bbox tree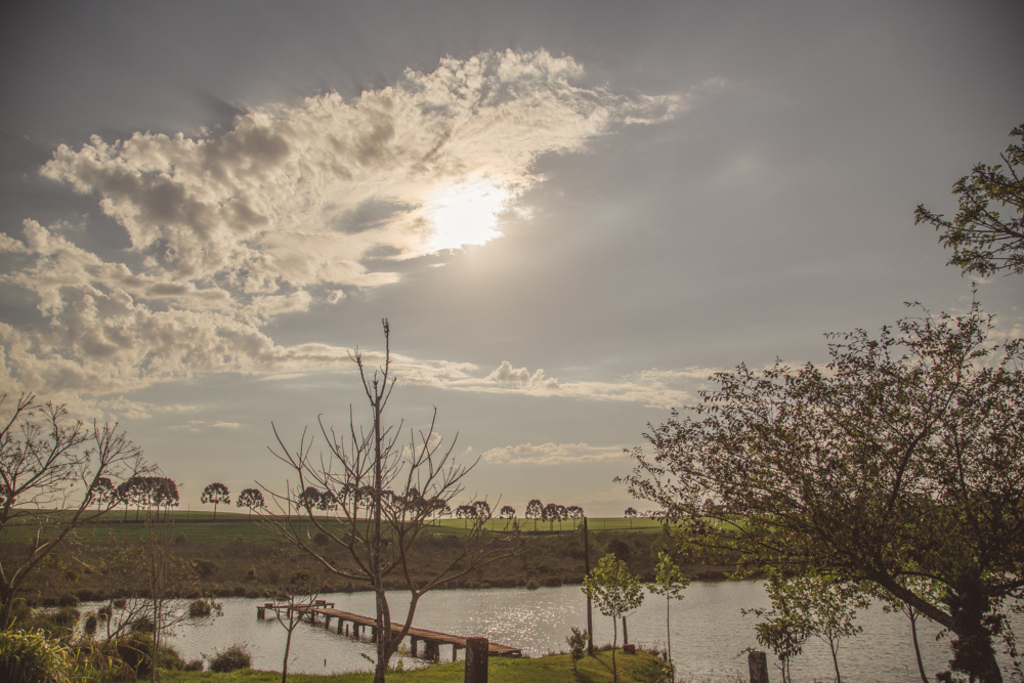
box=[649, 552, 693, 682]
